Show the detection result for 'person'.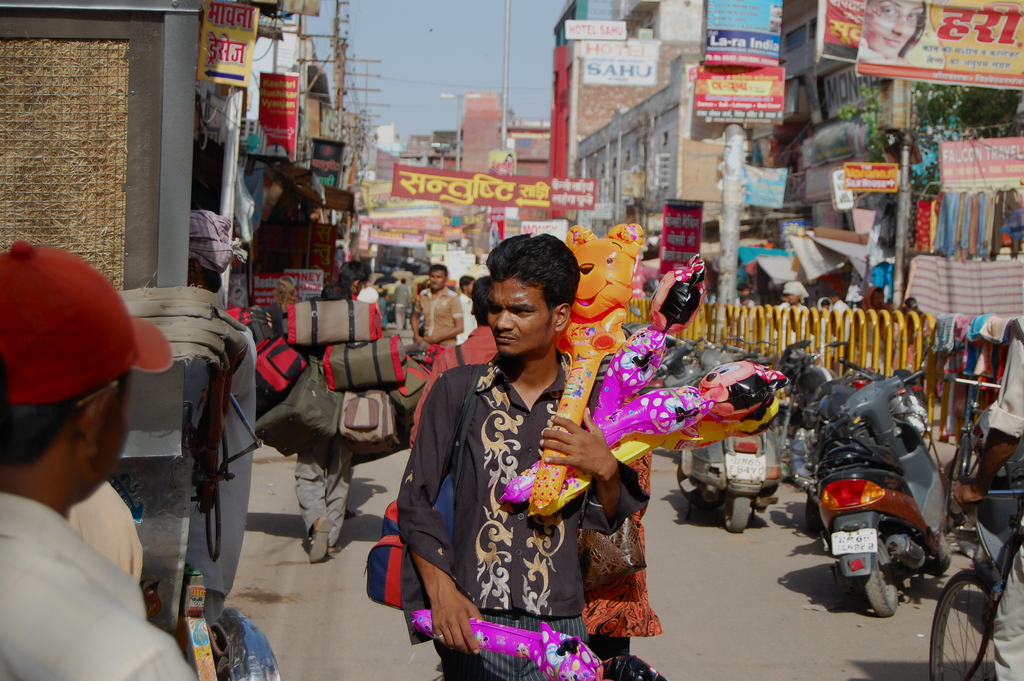
[451, 270, 481, 350].
